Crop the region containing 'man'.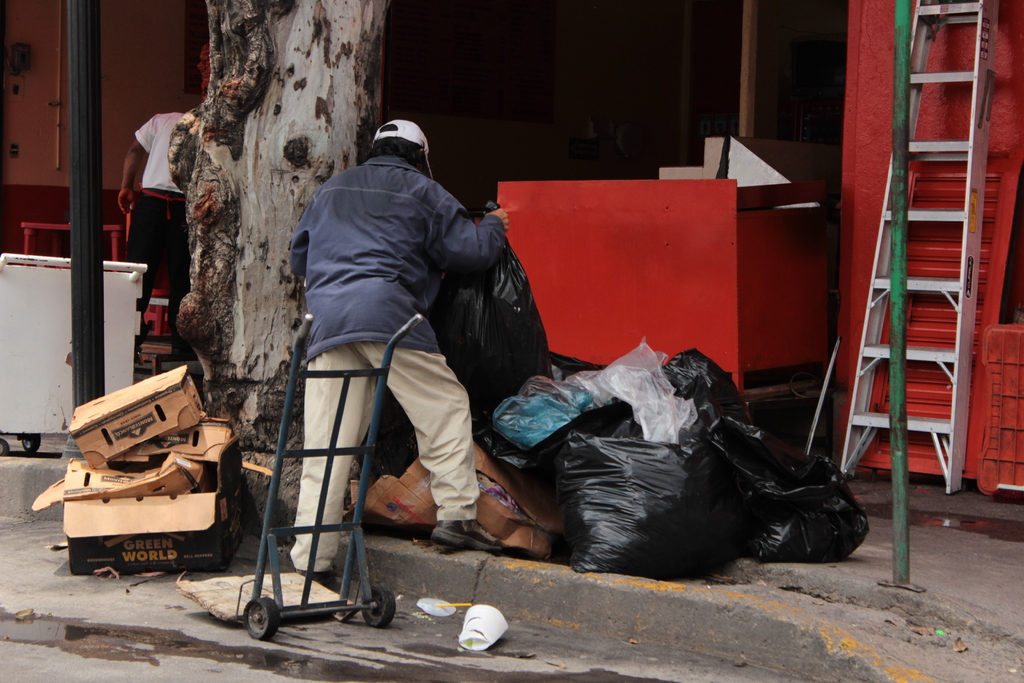
Crop region: locate(259, 101, 540, 608).
